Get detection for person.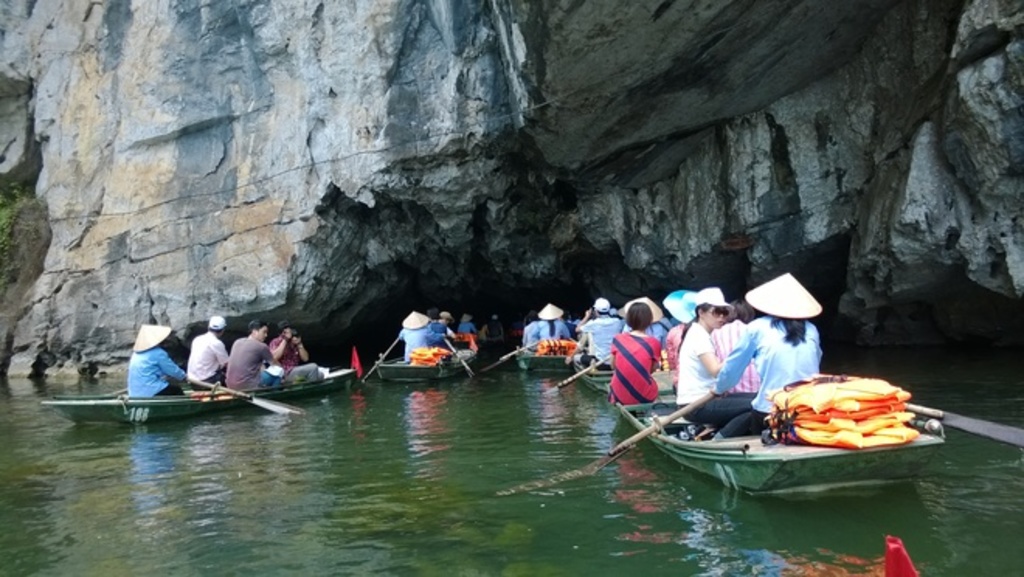
Detection: {"x1": 675, "y1": 284, "x2": 739, "y2": 413}.
